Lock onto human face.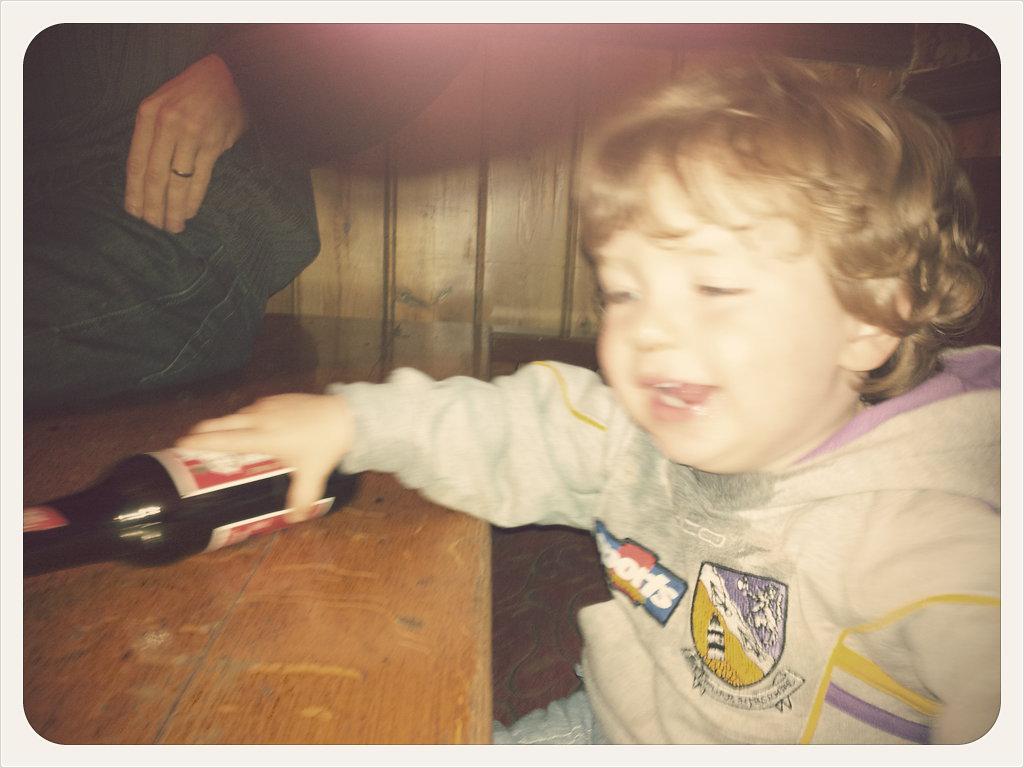
Locked: box=[594, 229, 852, 470].
